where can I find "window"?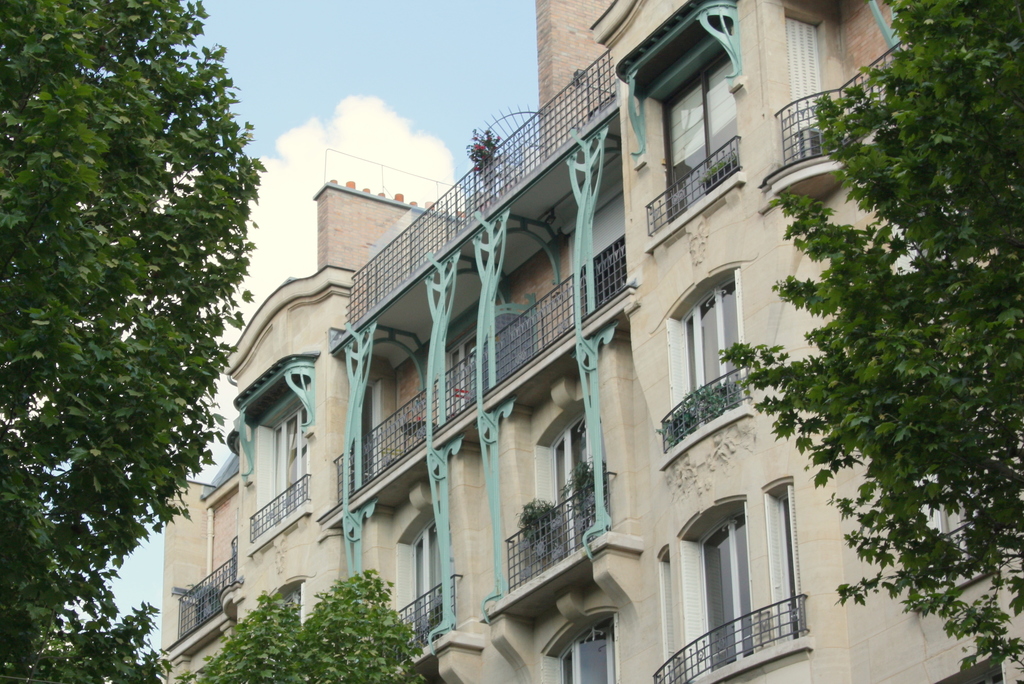
You can find it at locate(557, 617, 619, 683).
